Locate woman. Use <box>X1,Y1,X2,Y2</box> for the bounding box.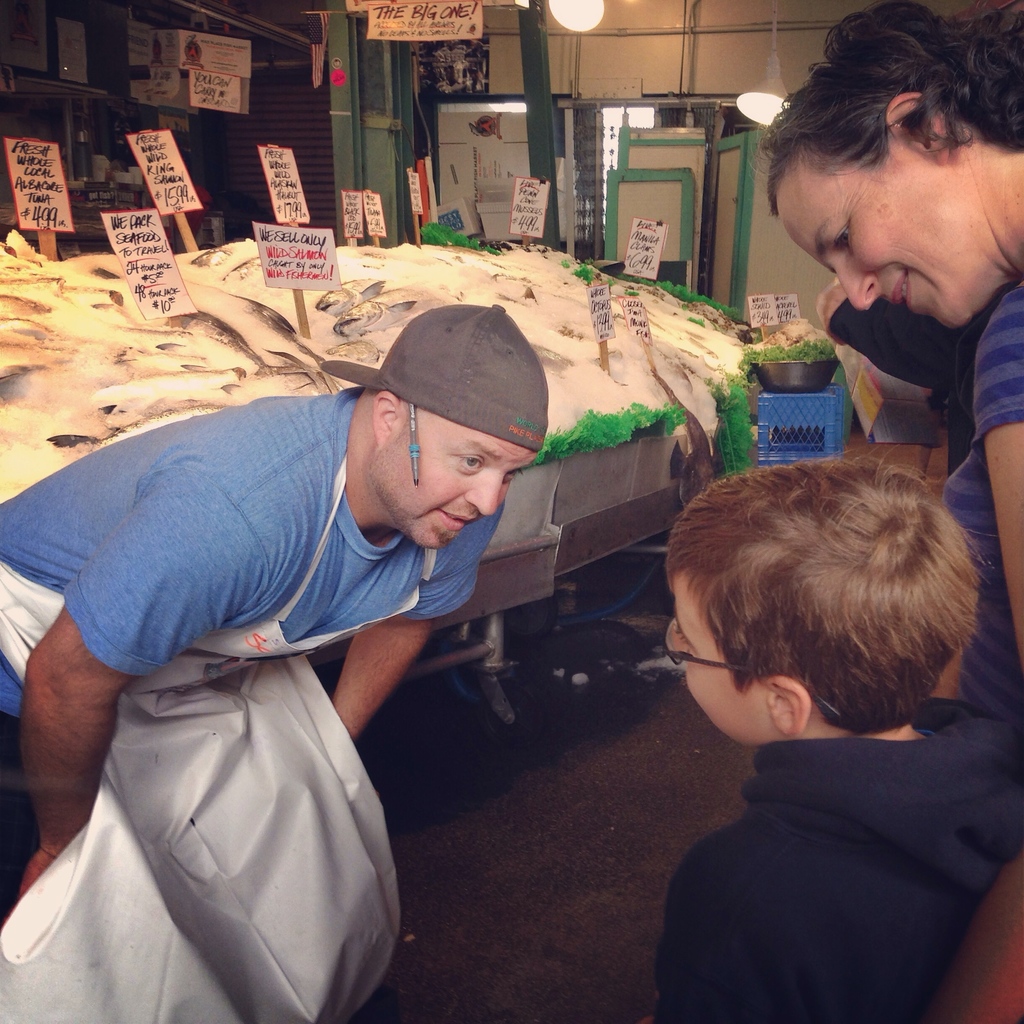
<box>11,315,600,1002</box>.
